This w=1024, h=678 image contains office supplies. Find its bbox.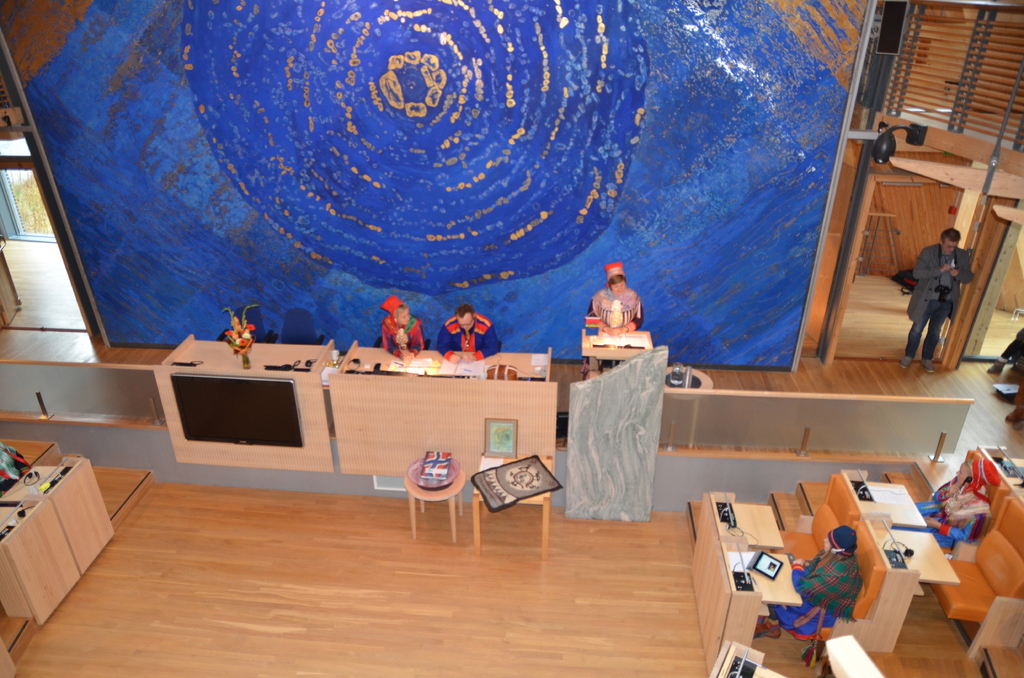
bbox=[556, 341, 675, 503].
